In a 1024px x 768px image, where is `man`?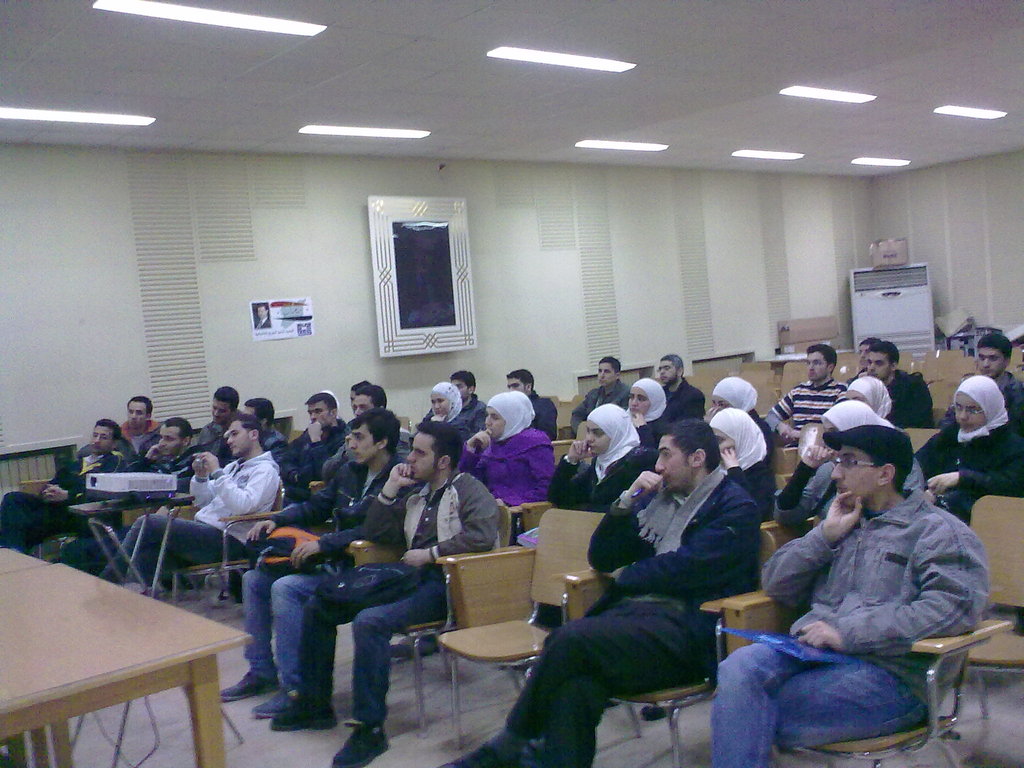
select_region(660, 354, 705, 420).
